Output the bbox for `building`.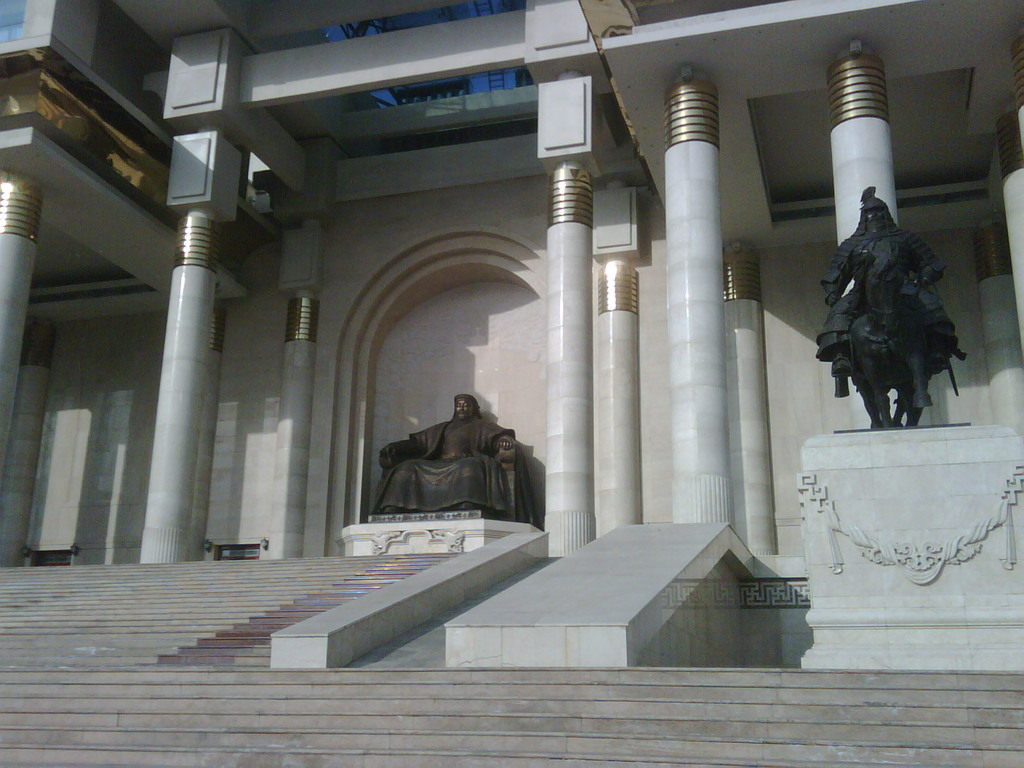
box=[0, 0, 1023, 767].
